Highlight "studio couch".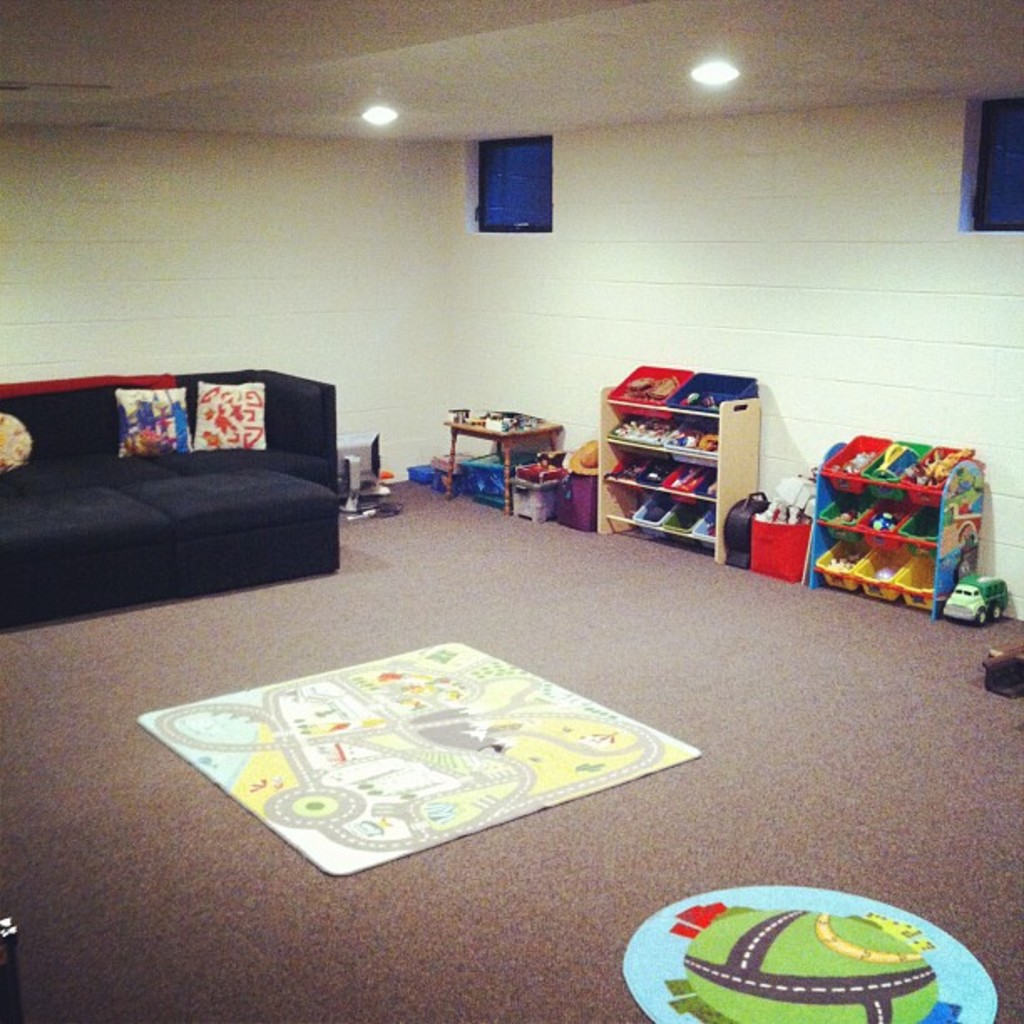
Highlighted region: Rect(0, 365, 353, 639).
